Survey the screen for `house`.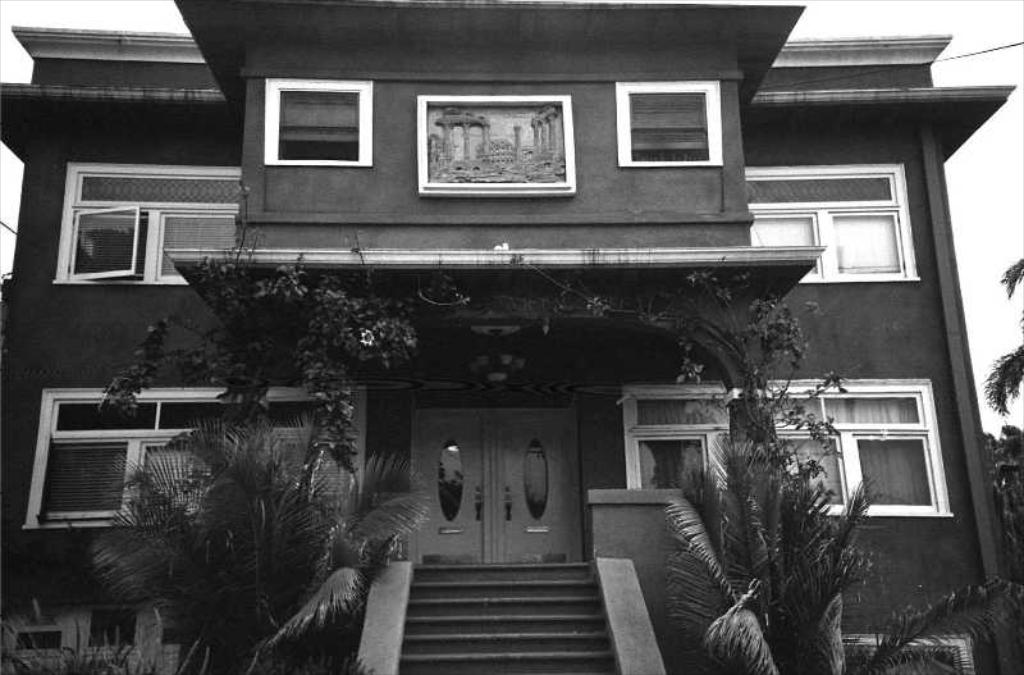
Survey found: l=0, t=0, r=1019, b=674.
